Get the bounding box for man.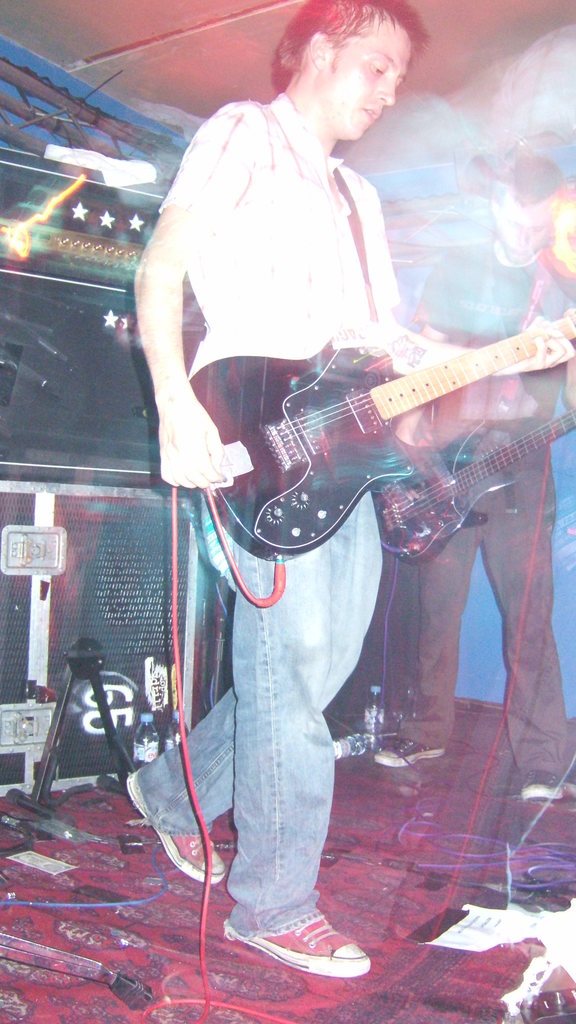
rect(111, 0, 573, 969).
